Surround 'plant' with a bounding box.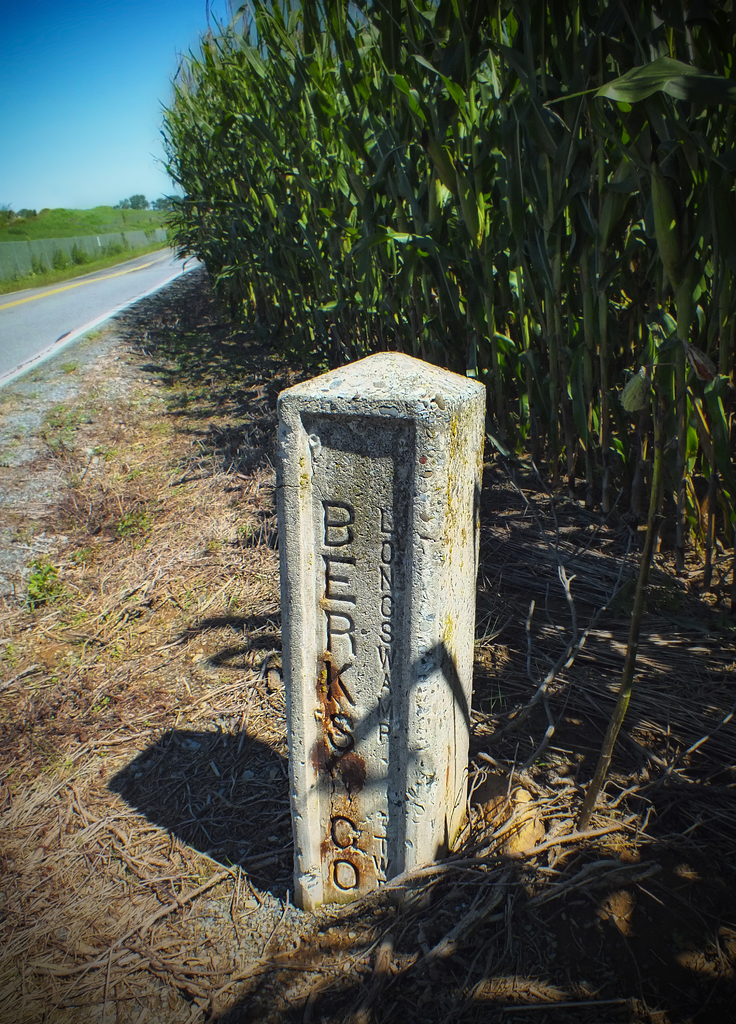
(left=234, top=513, right=282, bottom=545).
